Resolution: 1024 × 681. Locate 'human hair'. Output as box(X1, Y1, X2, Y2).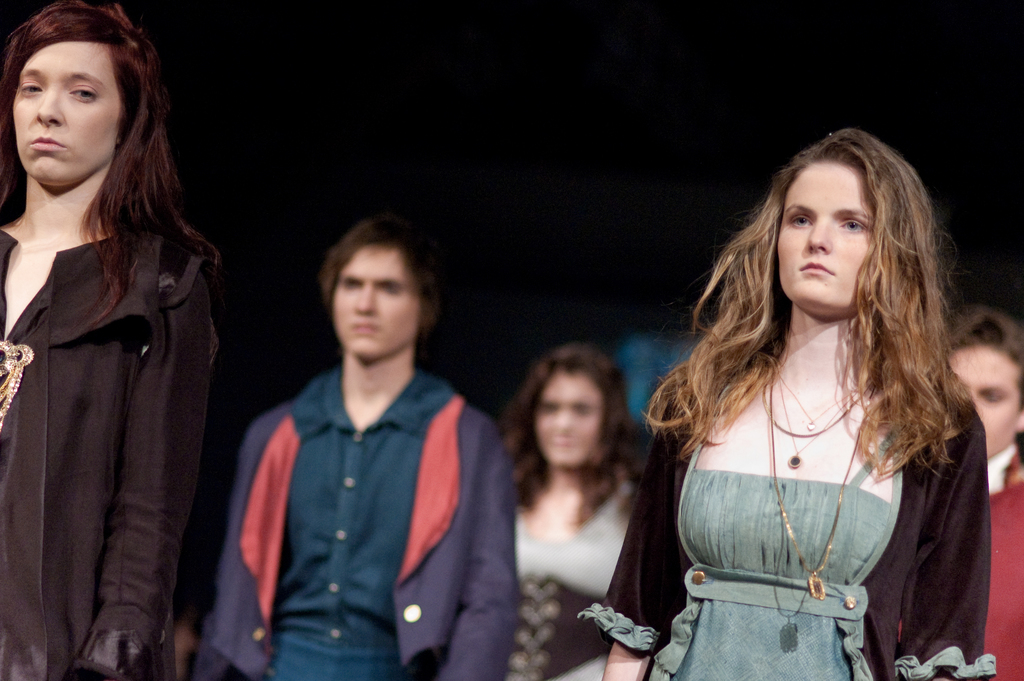
box(942, 306, 1023, 381).
